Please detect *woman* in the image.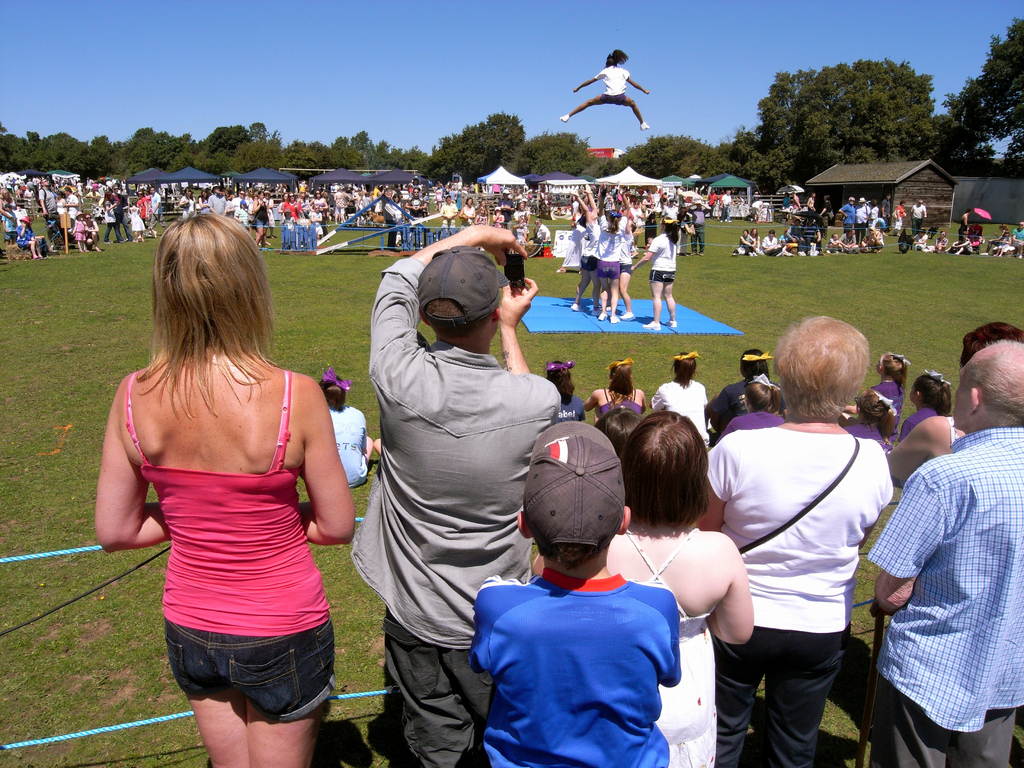
(393, 193, 404, 227).
